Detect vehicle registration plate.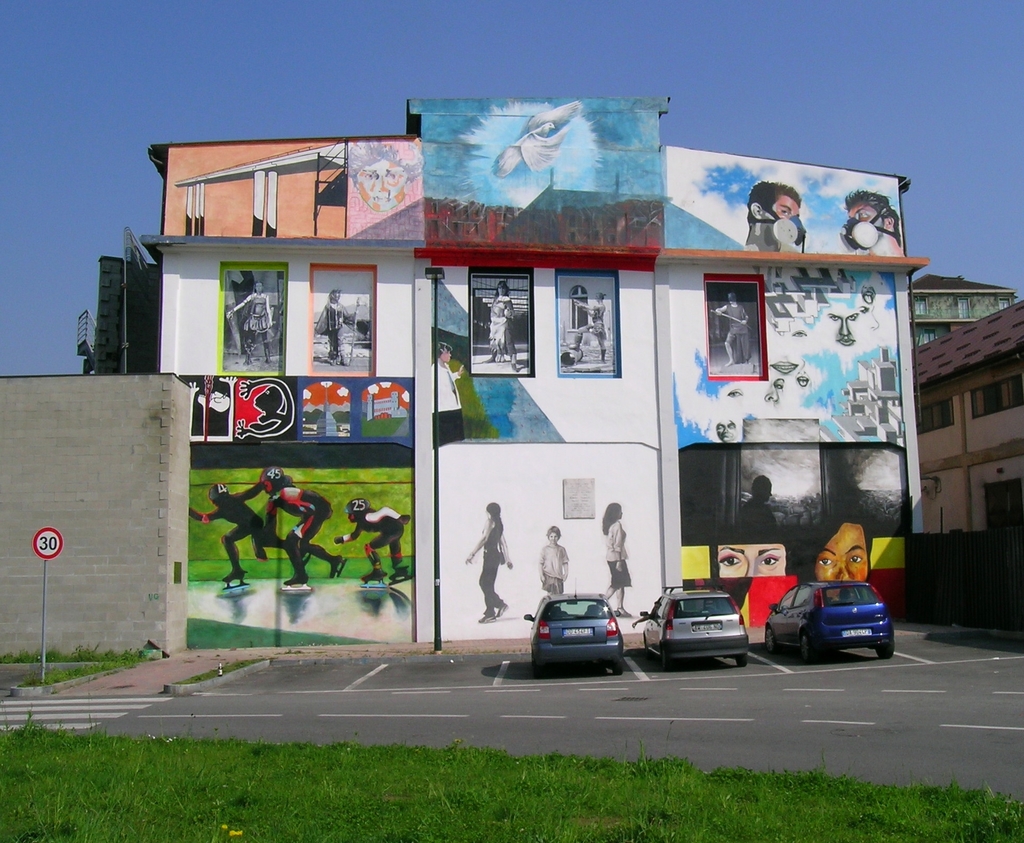
Detected at {"left": 563, "top": 625, "right": 593, "bottom": 638}.
